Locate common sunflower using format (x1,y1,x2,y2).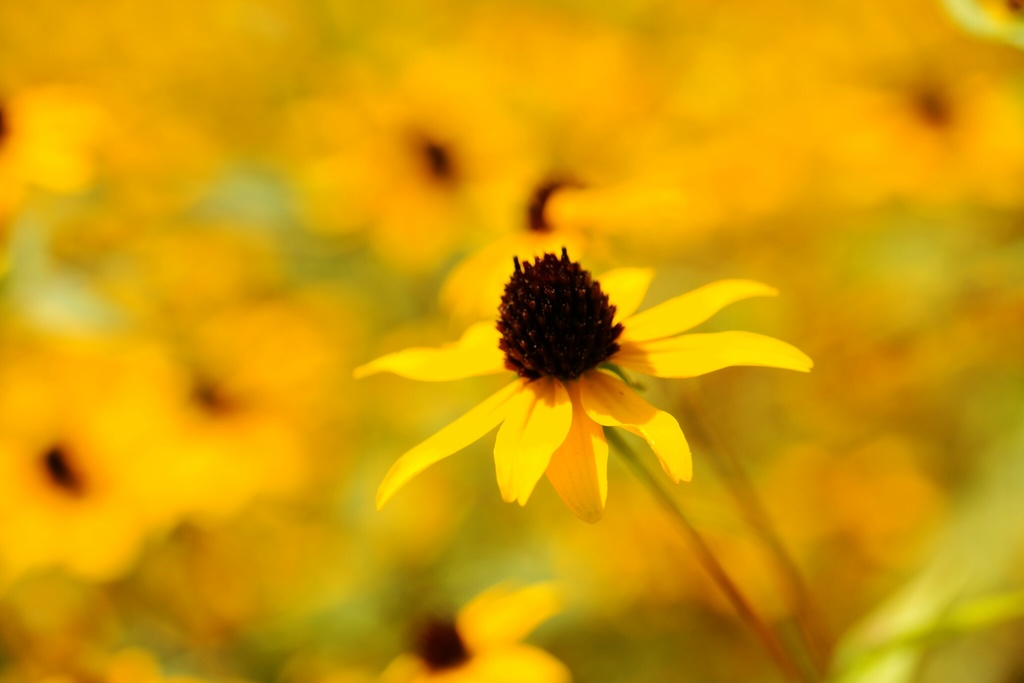
(339,245,765,539).
